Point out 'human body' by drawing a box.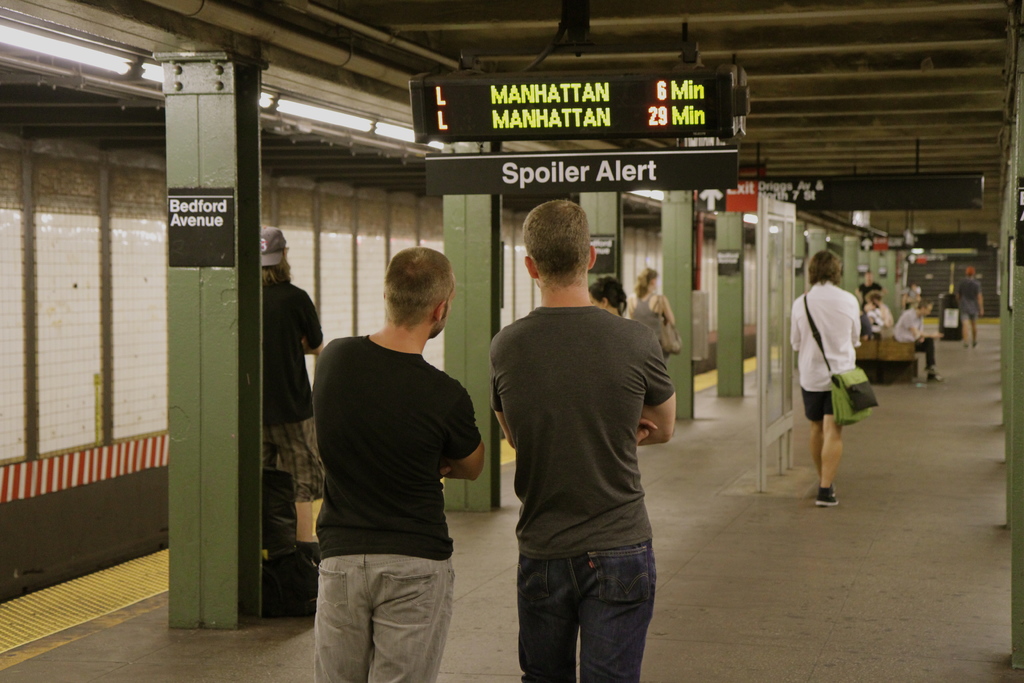
(876,302,896,325).
